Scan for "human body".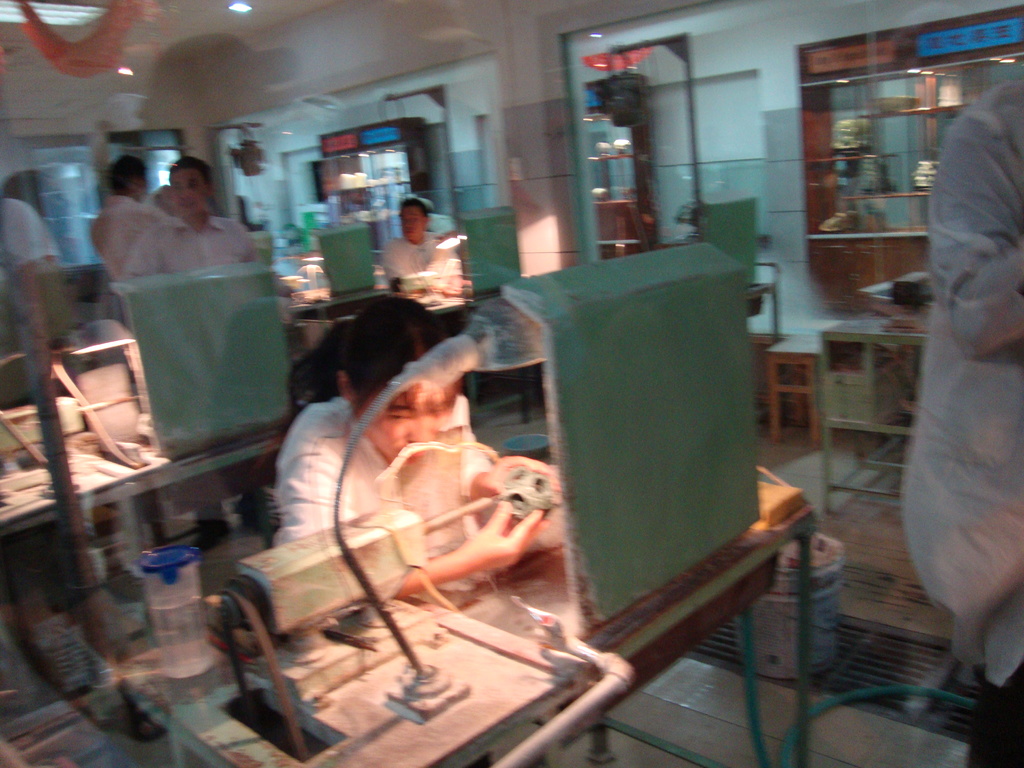
Scan result: detection(99, 132, 302, 460).
